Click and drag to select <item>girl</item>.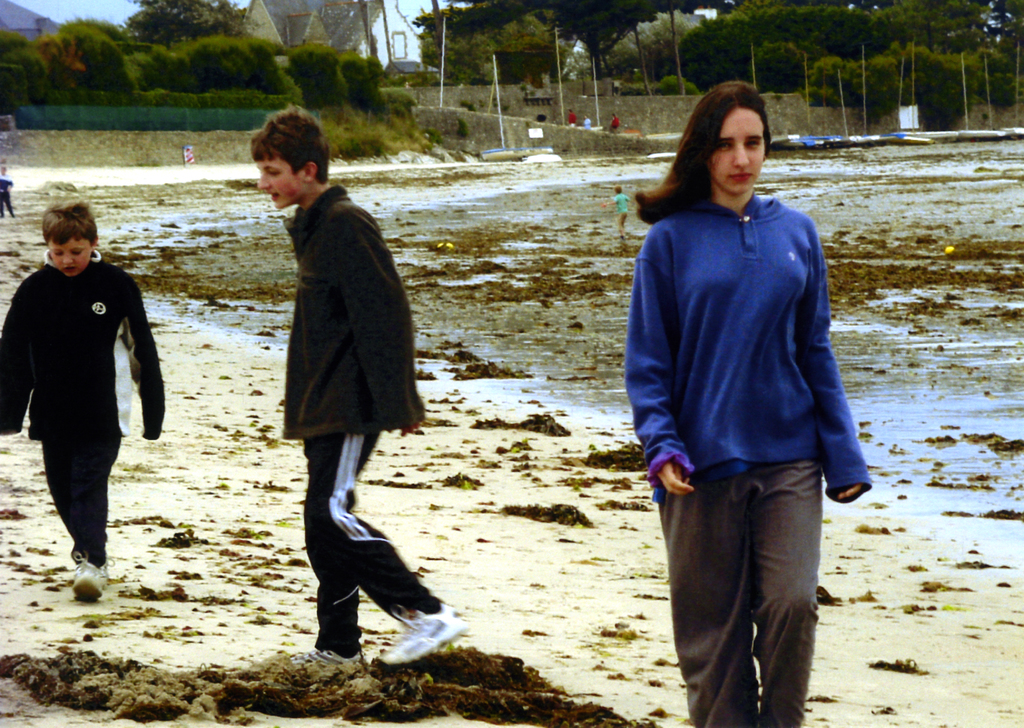
Selection: [left=621, top=81, right=864, bottom=727].
